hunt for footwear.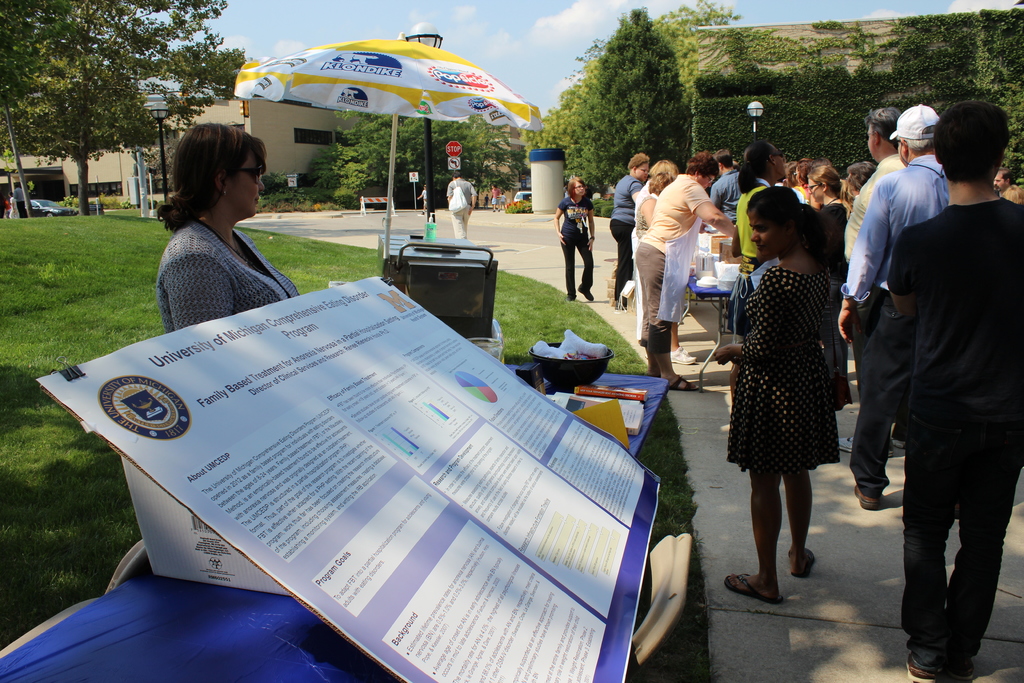
Hunted down at BBox(723, 575, 788, 605).
